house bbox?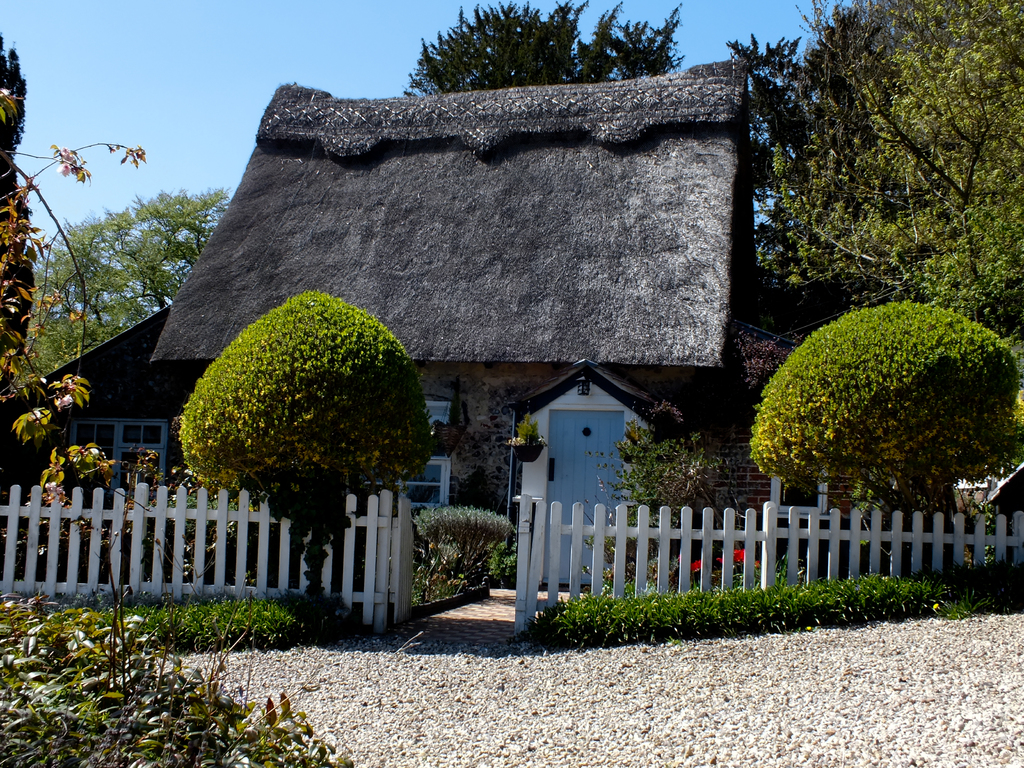
<box>0,74,876,572</box>
